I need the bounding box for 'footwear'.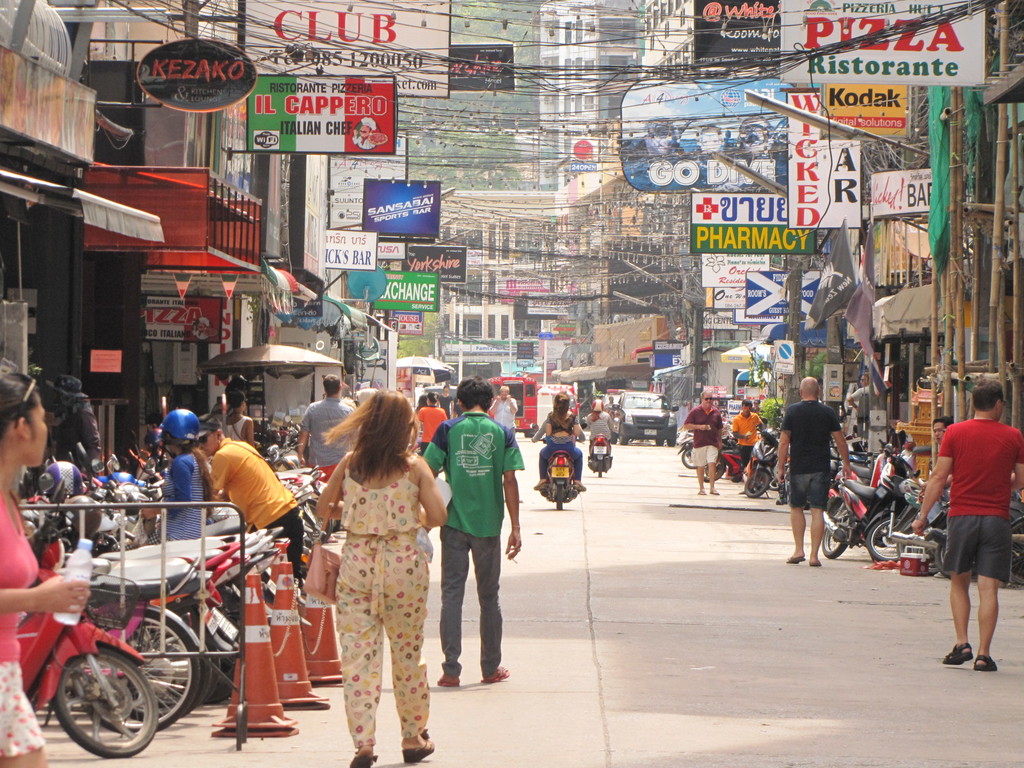
Here it is: {"x1": 436, "y1": 677, "x2": 460, "y2": 684}.
